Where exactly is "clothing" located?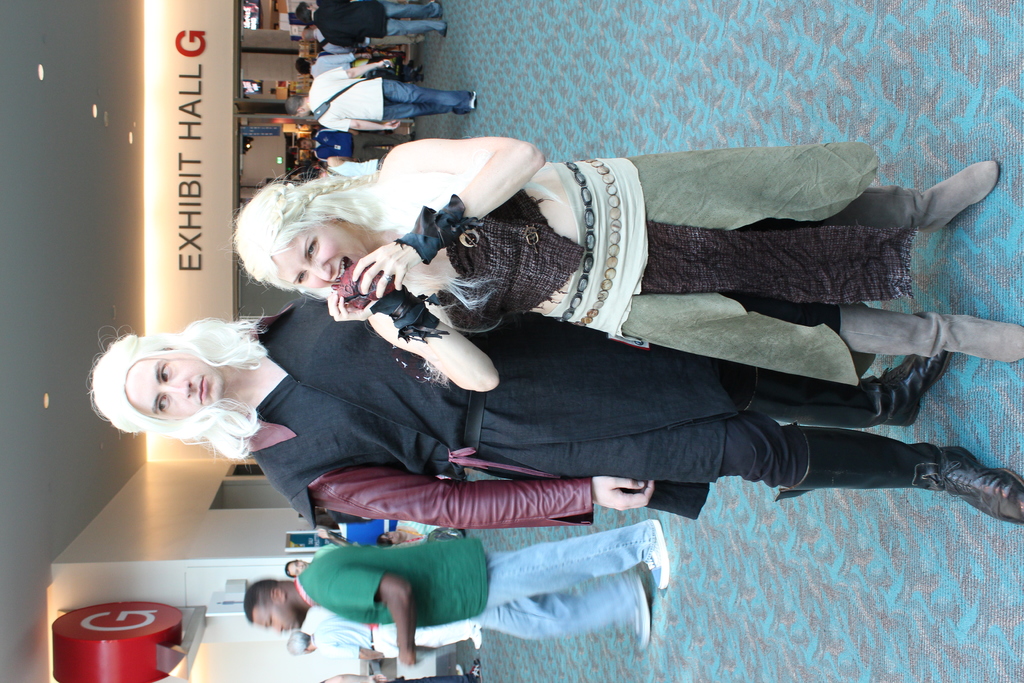
Its bounding box is <region>314, 614, 481, 657</region>.
